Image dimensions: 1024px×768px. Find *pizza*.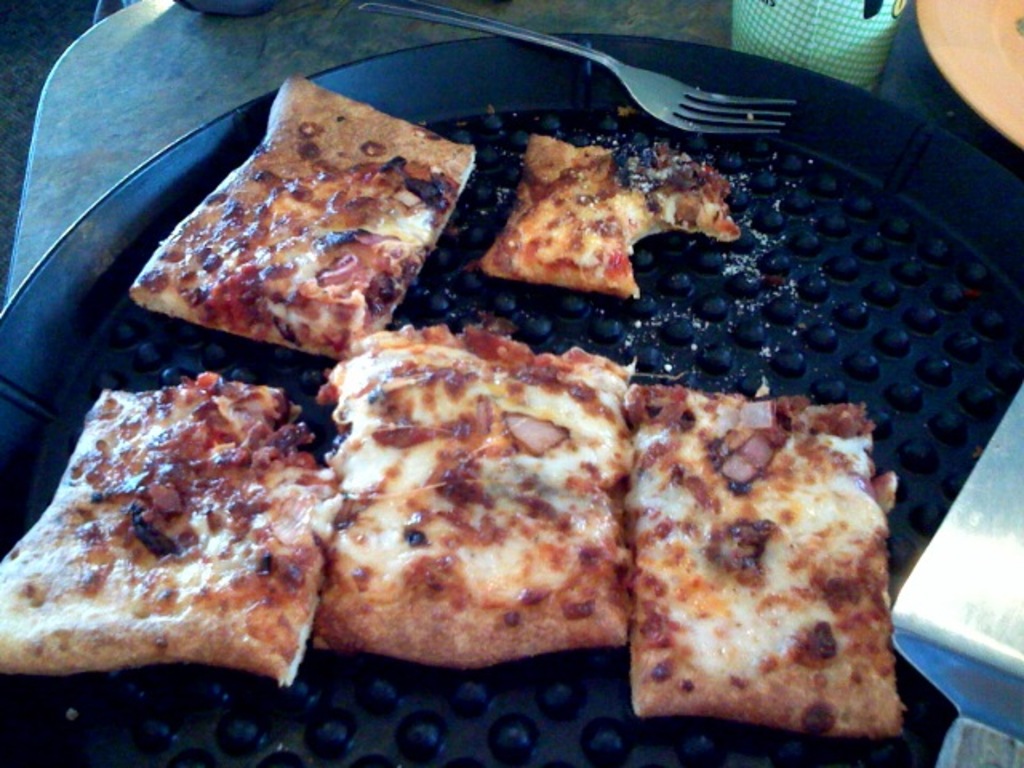
box(310, 320, 632, 669).
